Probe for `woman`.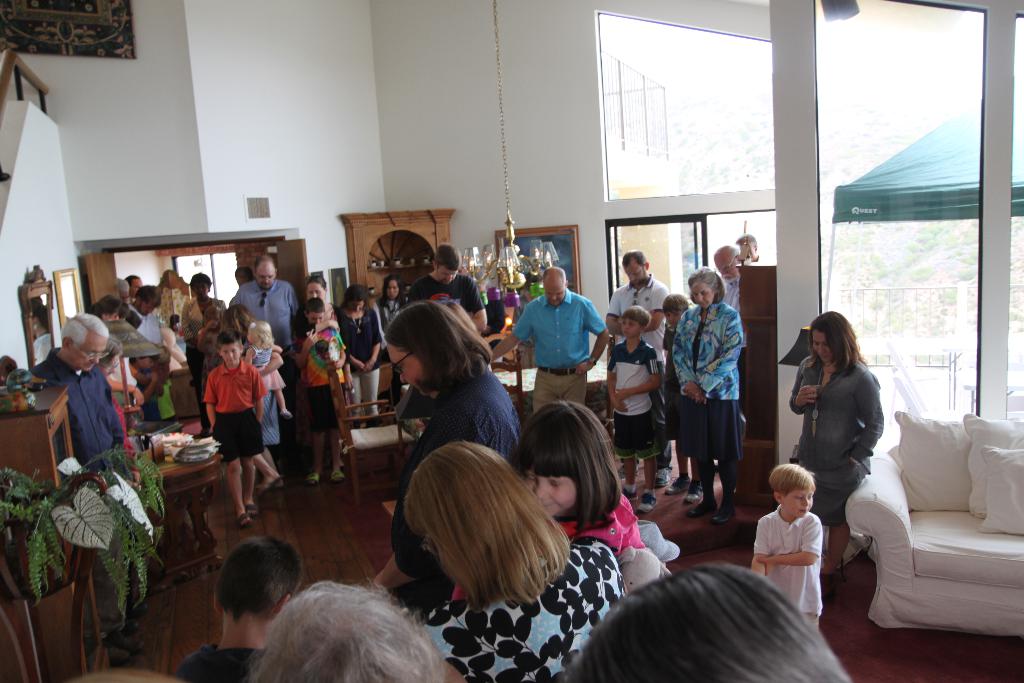
Probe result: 336/284/381/416.
